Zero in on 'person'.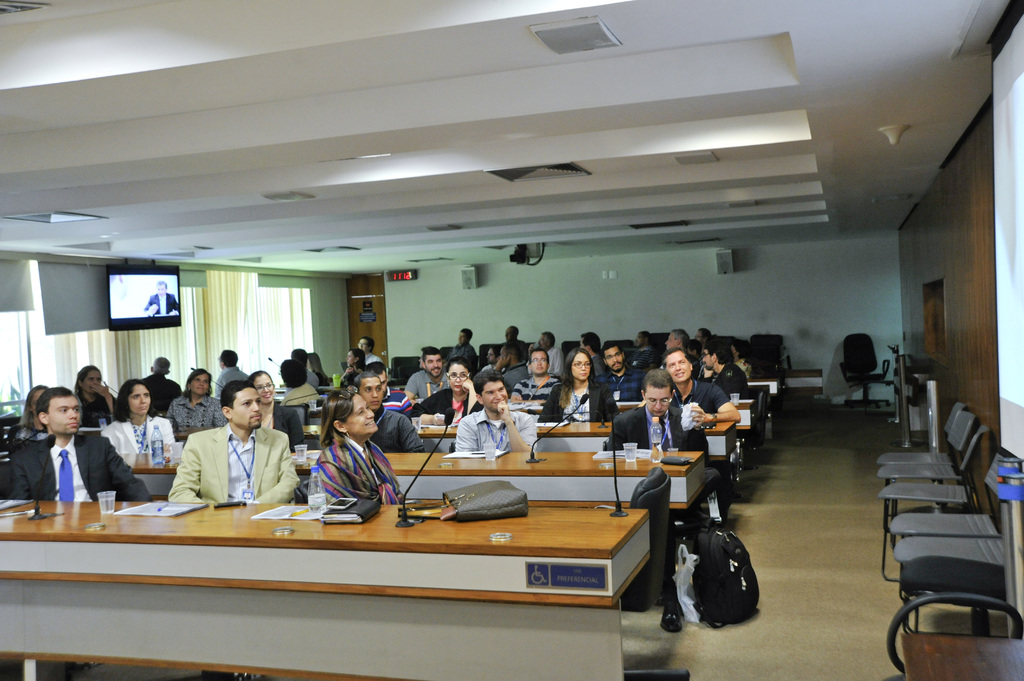
Zeroed in: <bbox>273, 356, 307, 403</bbox>.
